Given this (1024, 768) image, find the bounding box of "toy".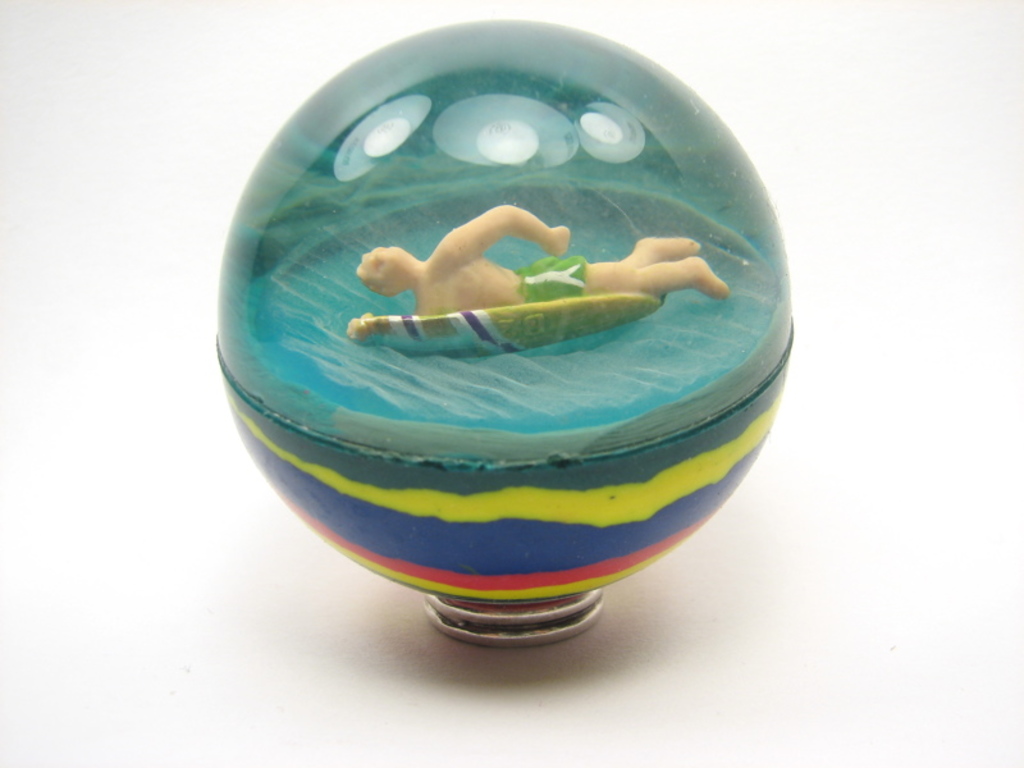
BBox(362, 289, 663, 357).
